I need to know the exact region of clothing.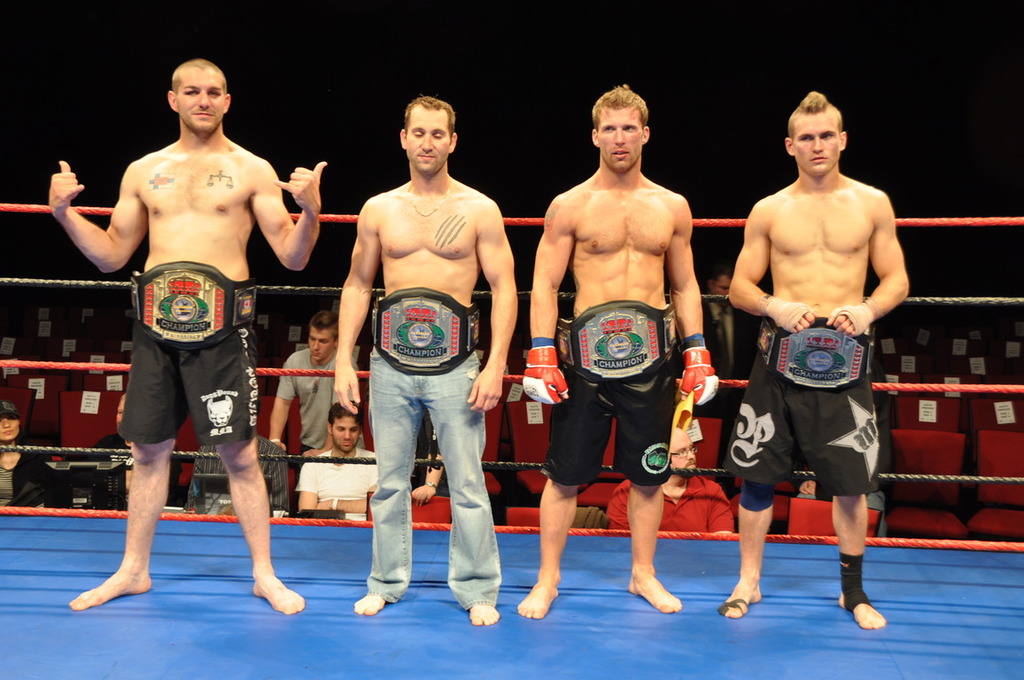
Region: (left=188, top=441, right=296, bottom=516).
